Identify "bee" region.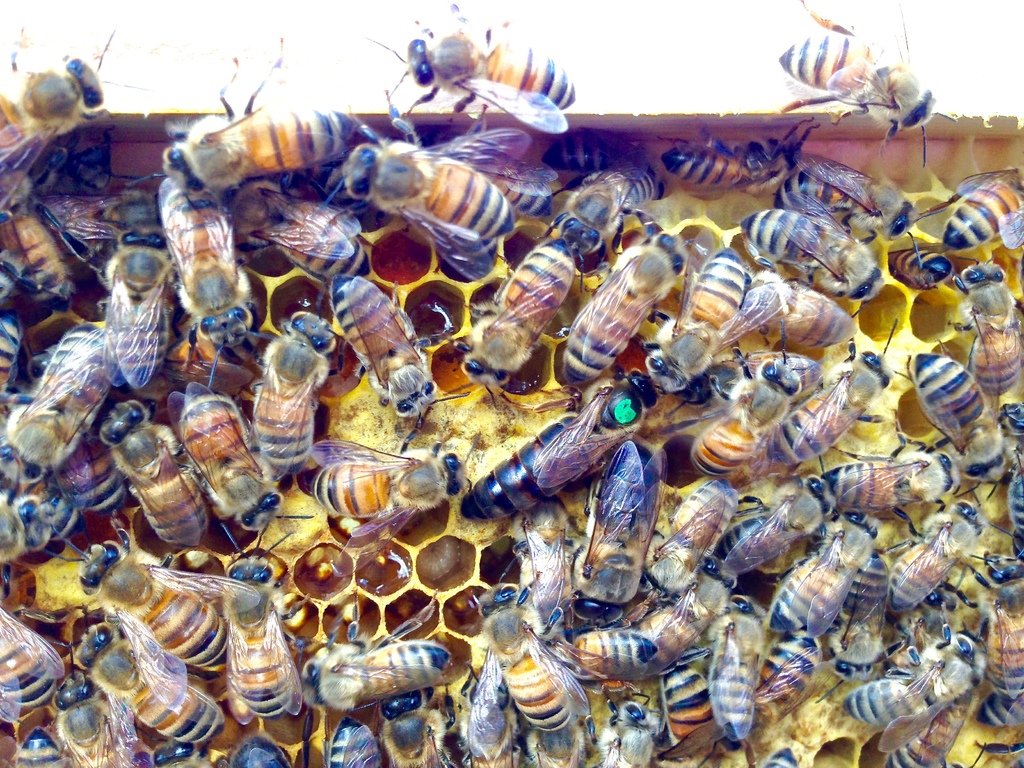
Region: 745,264,855,350.
